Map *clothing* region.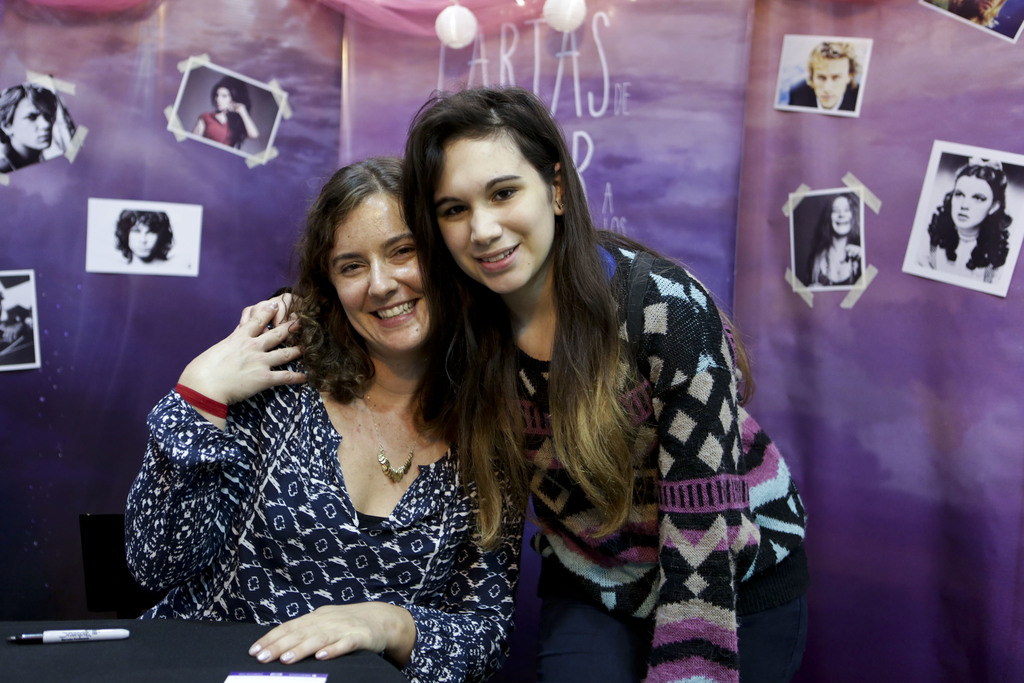
Mapped to 196,107,241,147.
